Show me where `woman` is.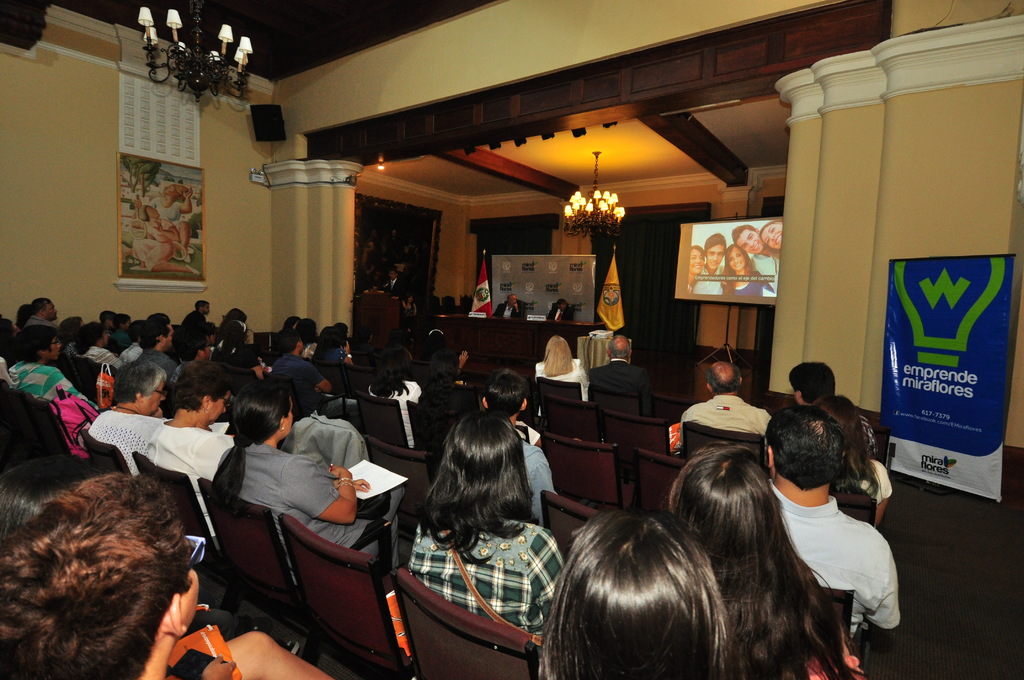
`woman` is at bbox=(716, 241, 778, 300).
